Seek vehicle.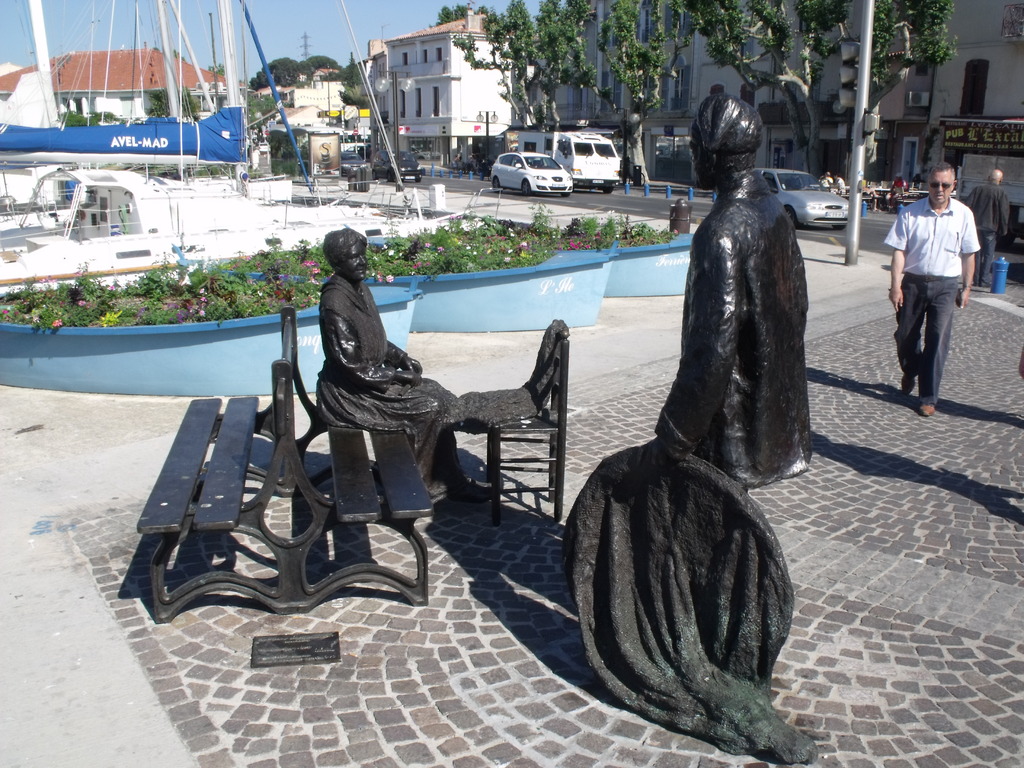
941, 118, 1023, 254.
